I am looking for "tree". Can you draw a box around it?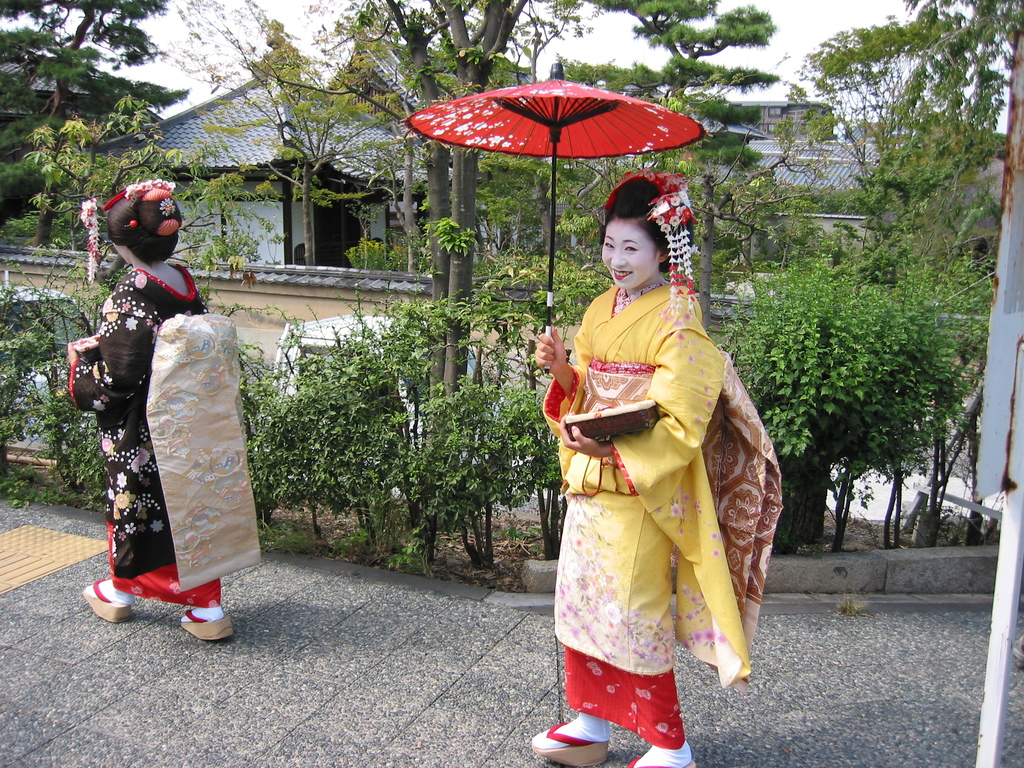
Sure, the bounding box is box(532, 0, 787, 173).
